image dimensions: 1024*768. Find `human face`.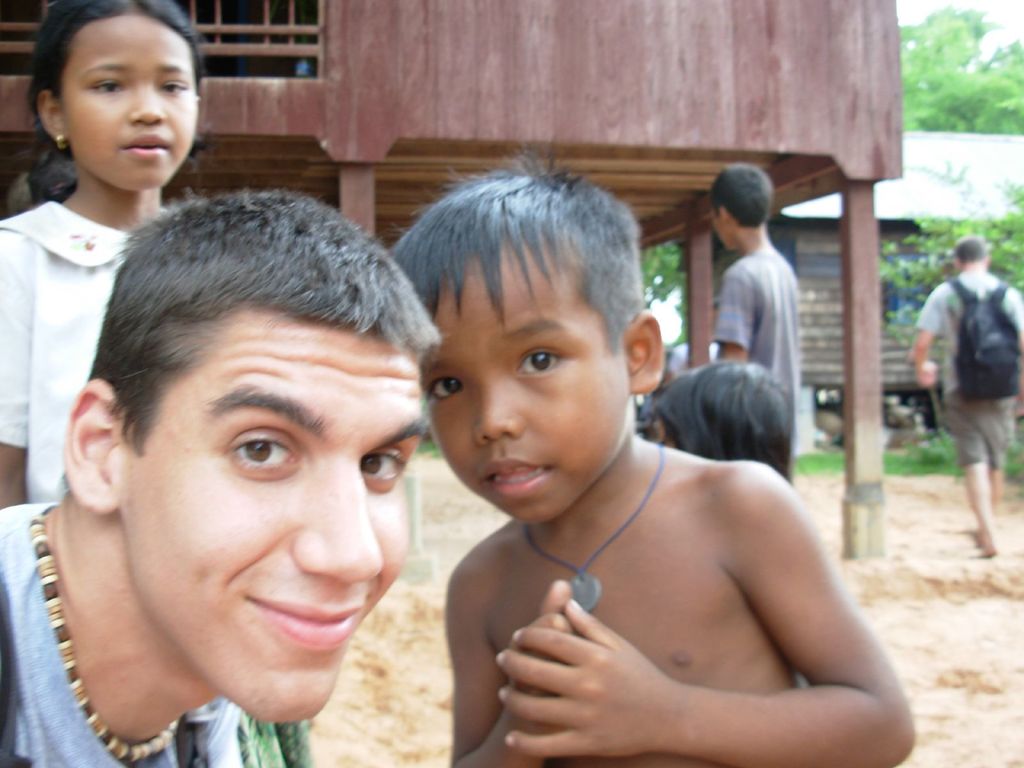
pyautogui.locateOnScreen(422, 259, 634, 517).
